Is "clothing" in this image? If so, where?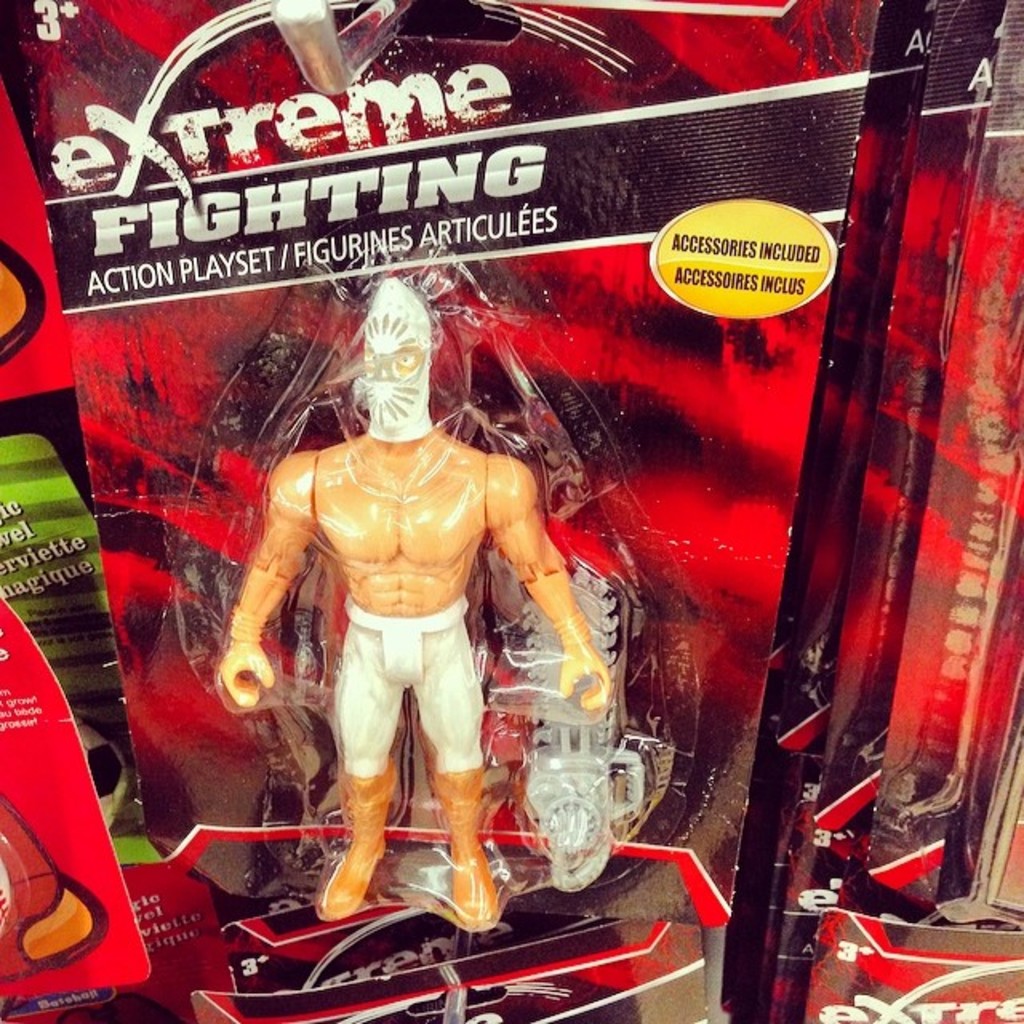
Yes, at [left=334, top=603, right=510, bottom=776].
